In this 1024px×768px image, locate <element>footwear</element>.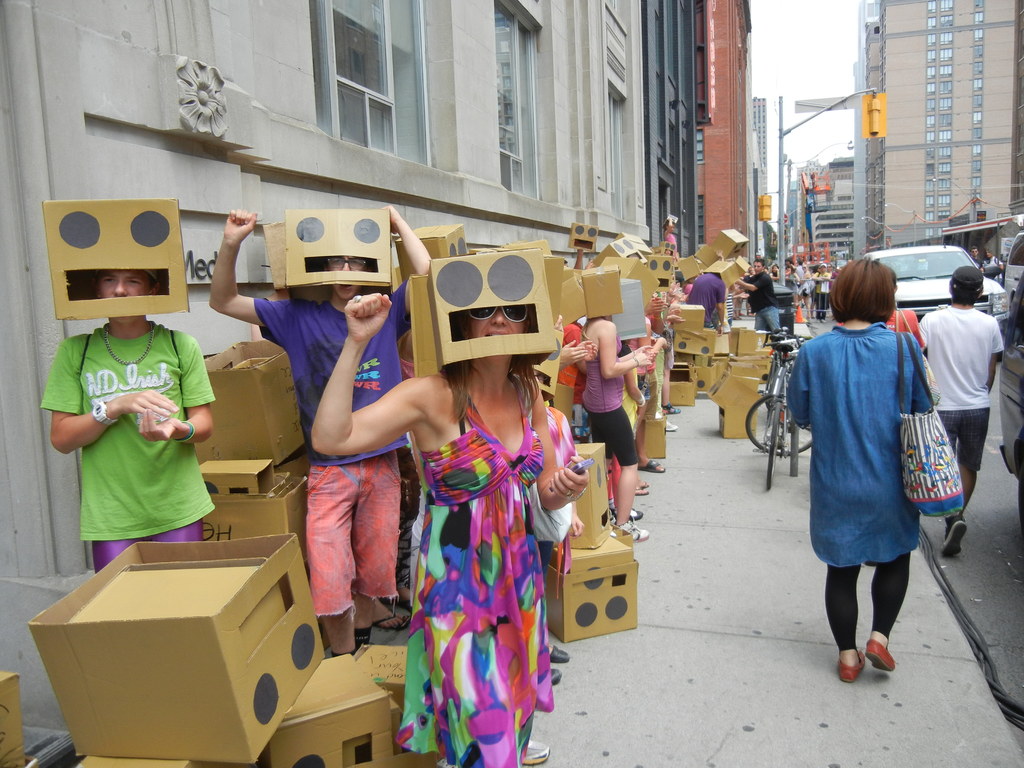
Bounding box: select_region(520, 733, 552, 765).
